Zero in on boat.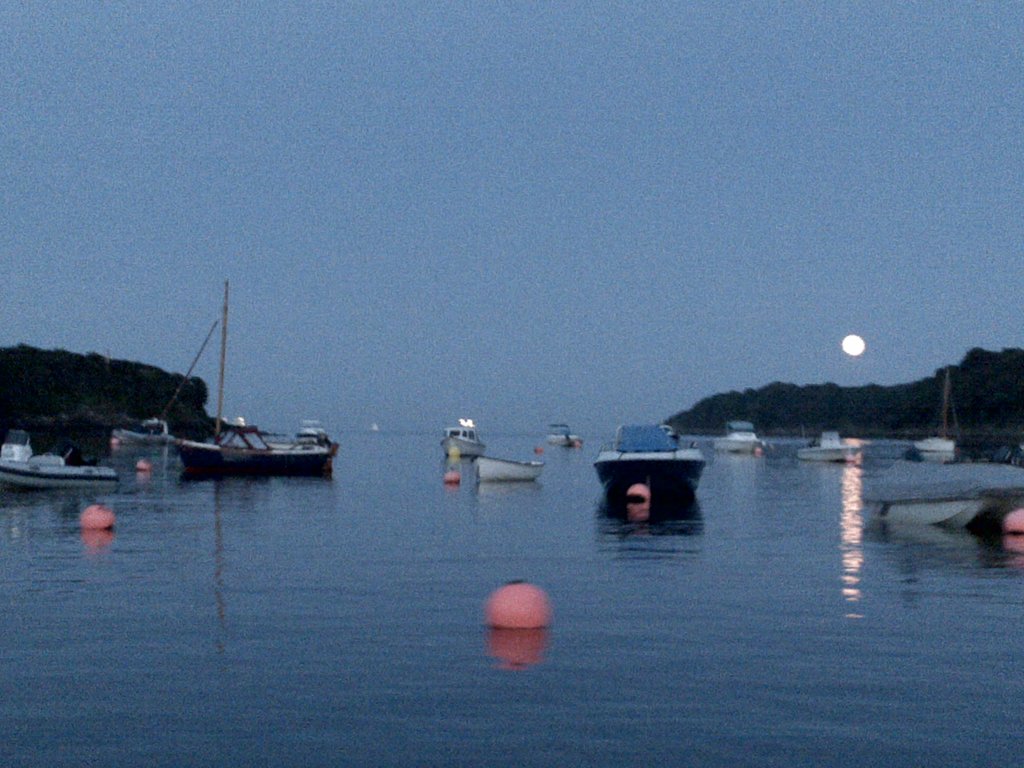
Zeroed in: region(715, 419, 763, 456).
